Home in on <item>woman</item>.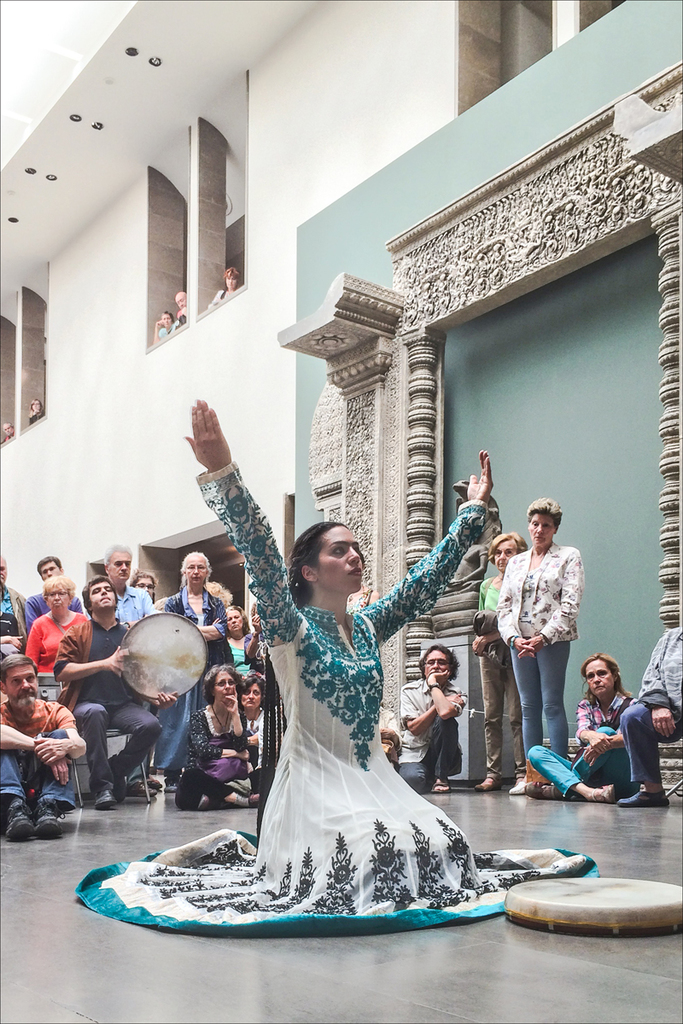
Homed in at bbox=[20, 579, 97, 696].
